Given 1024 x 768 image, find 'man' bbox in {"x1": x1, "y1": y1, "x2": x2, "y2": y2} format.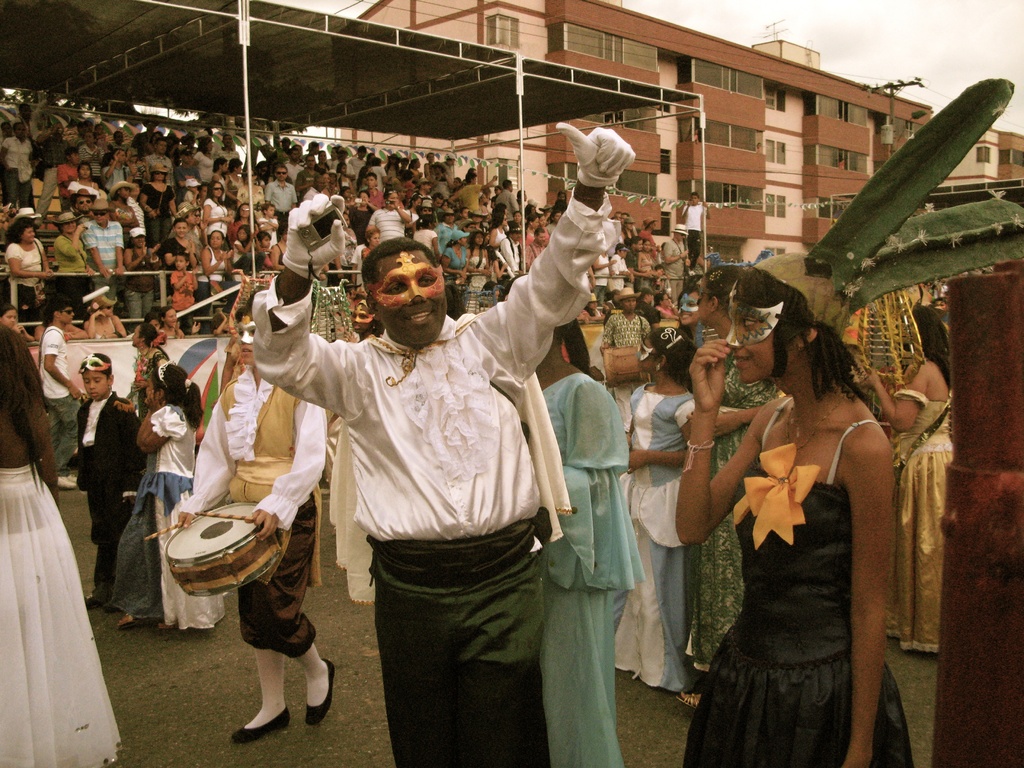
{"x1": 38, "y1": 298, "x2": 86, "y2": 490}.
